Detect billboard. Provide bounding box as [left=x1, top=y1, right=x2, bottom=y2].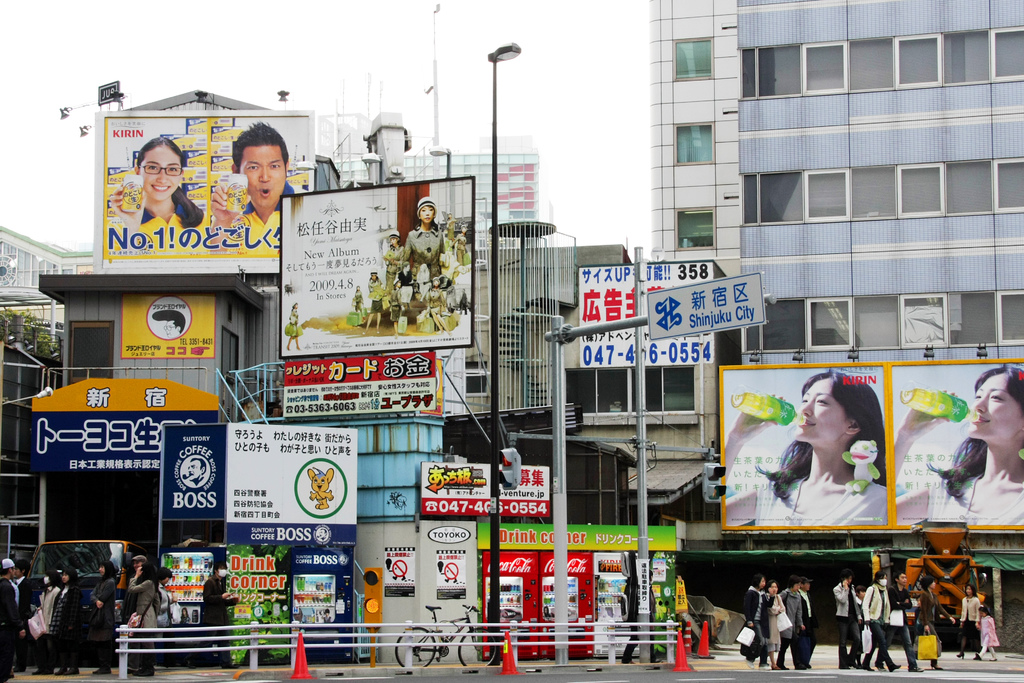
[left=227, top=420, right=362, bottom=524].
